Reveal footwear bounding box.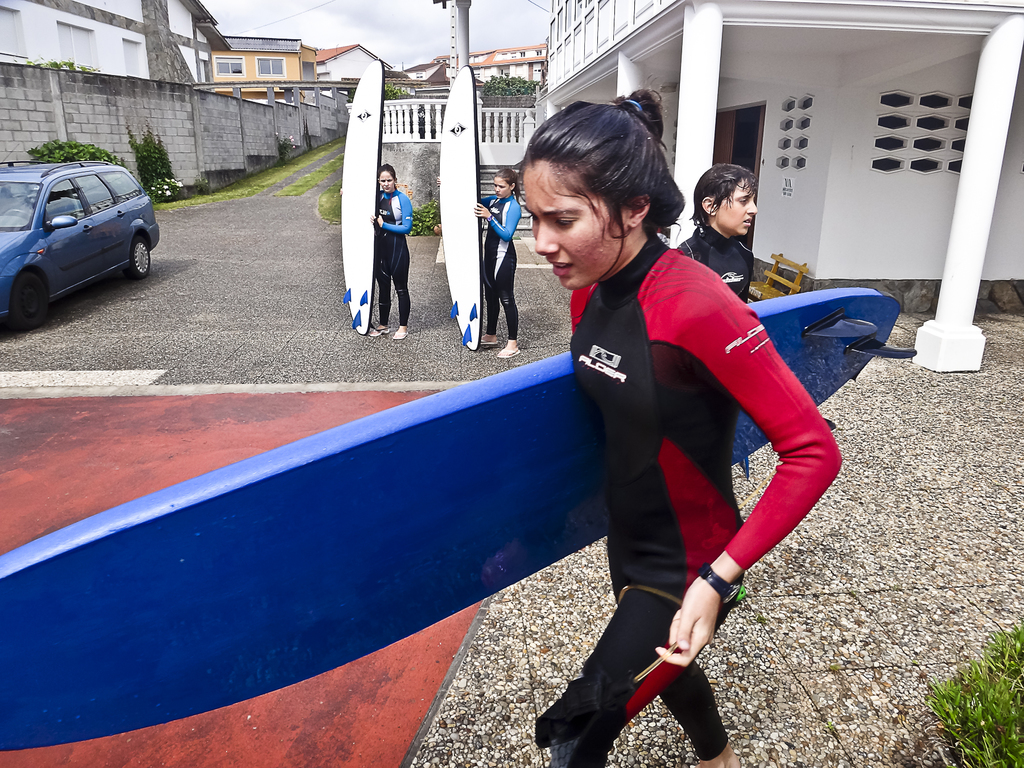
Revealed: region(500, 338, 522, 360).
